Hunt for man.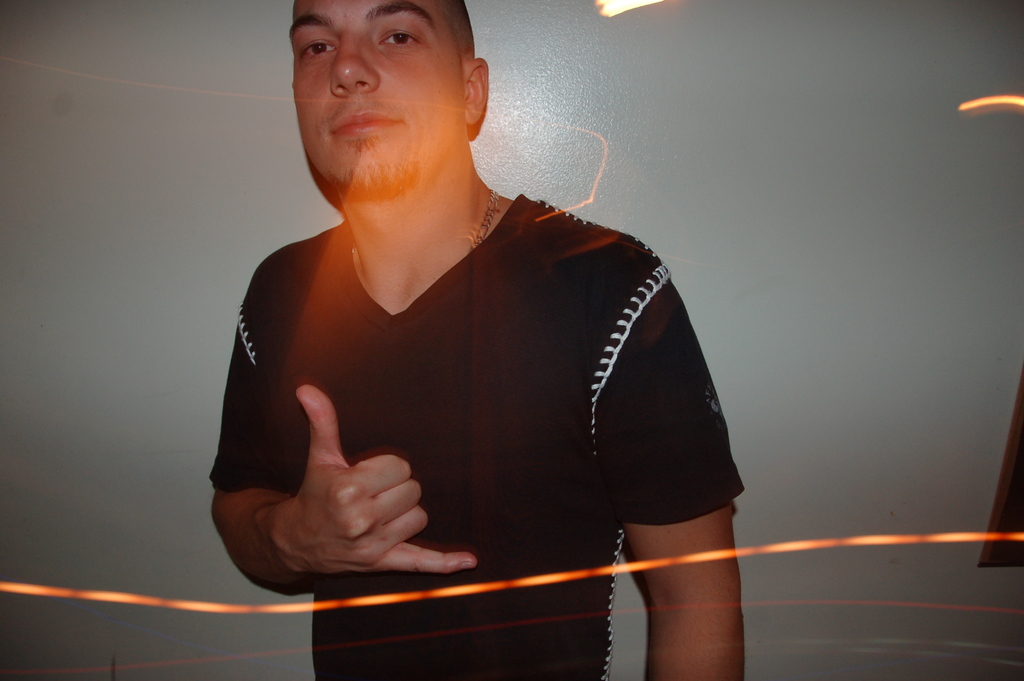
Hunted down at 209 0 732 653.
